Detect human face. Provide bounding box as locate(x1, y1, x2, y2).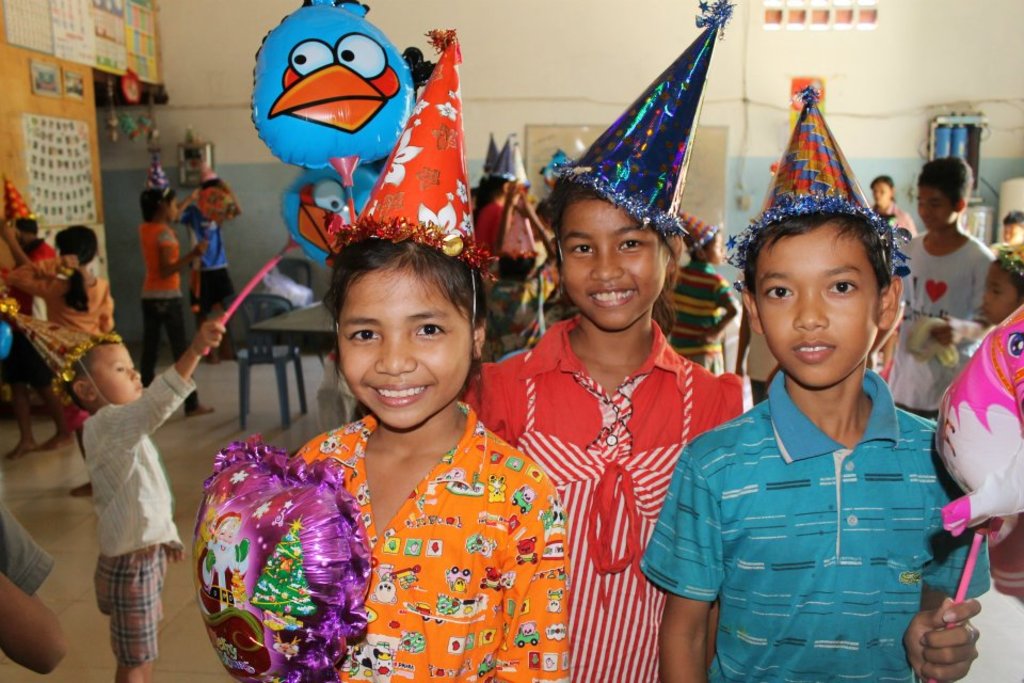
locate(868, 176, 887, 206).
